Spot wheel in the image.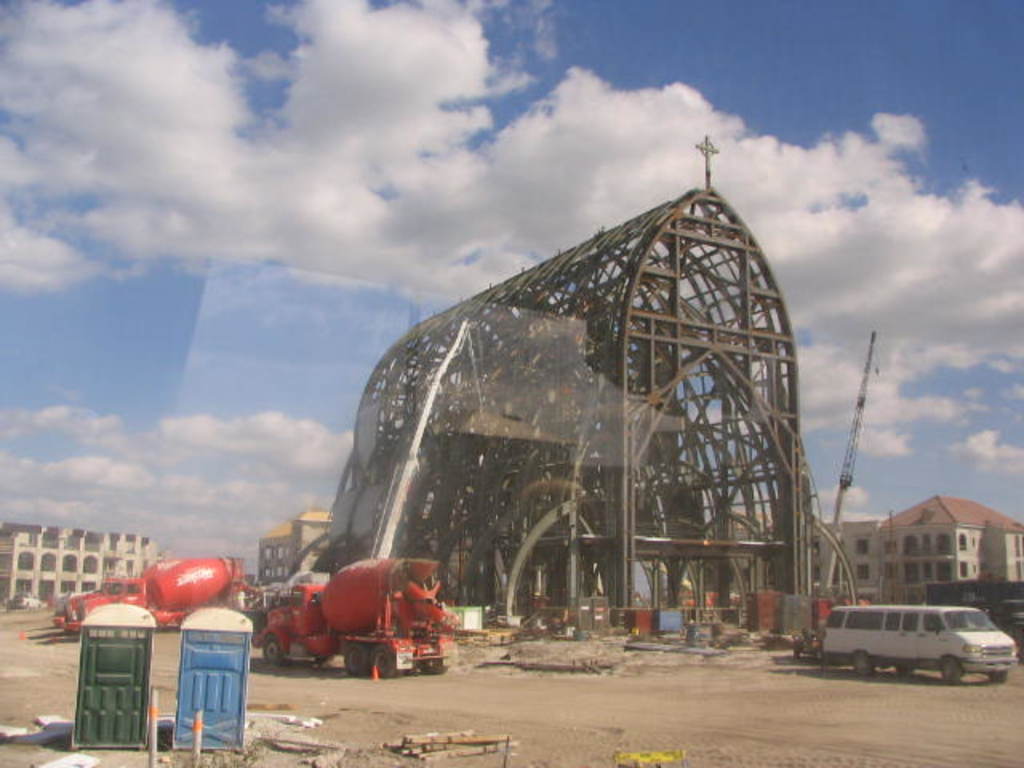
wheel found at <region>381, 645, 451, 672</region>.
